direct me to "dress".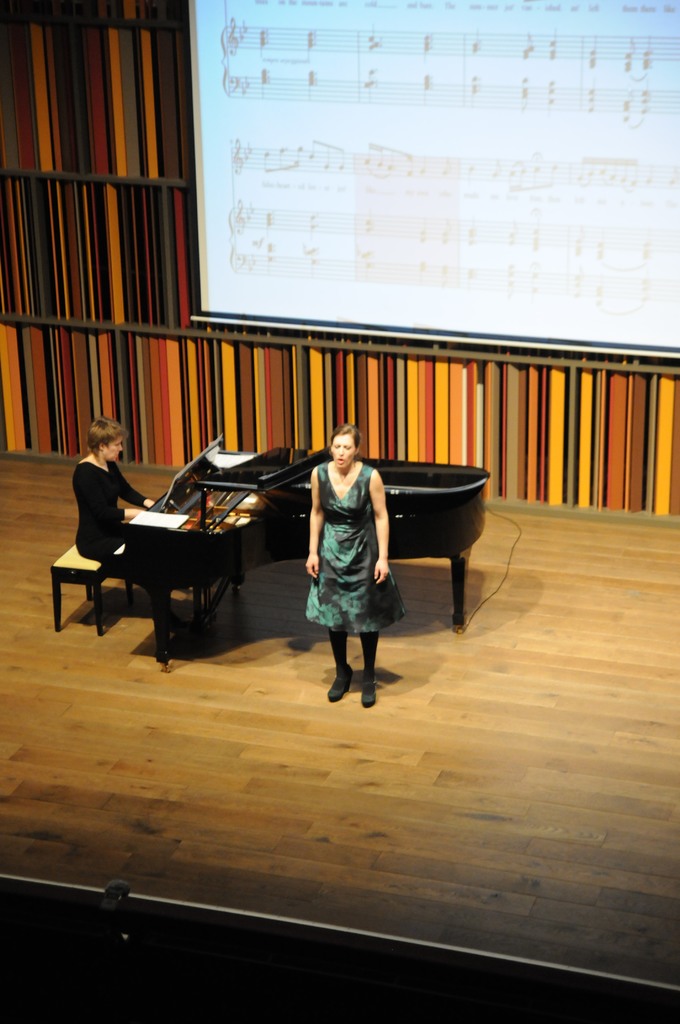
Direction: BBox(287, 449, 389, 659).
